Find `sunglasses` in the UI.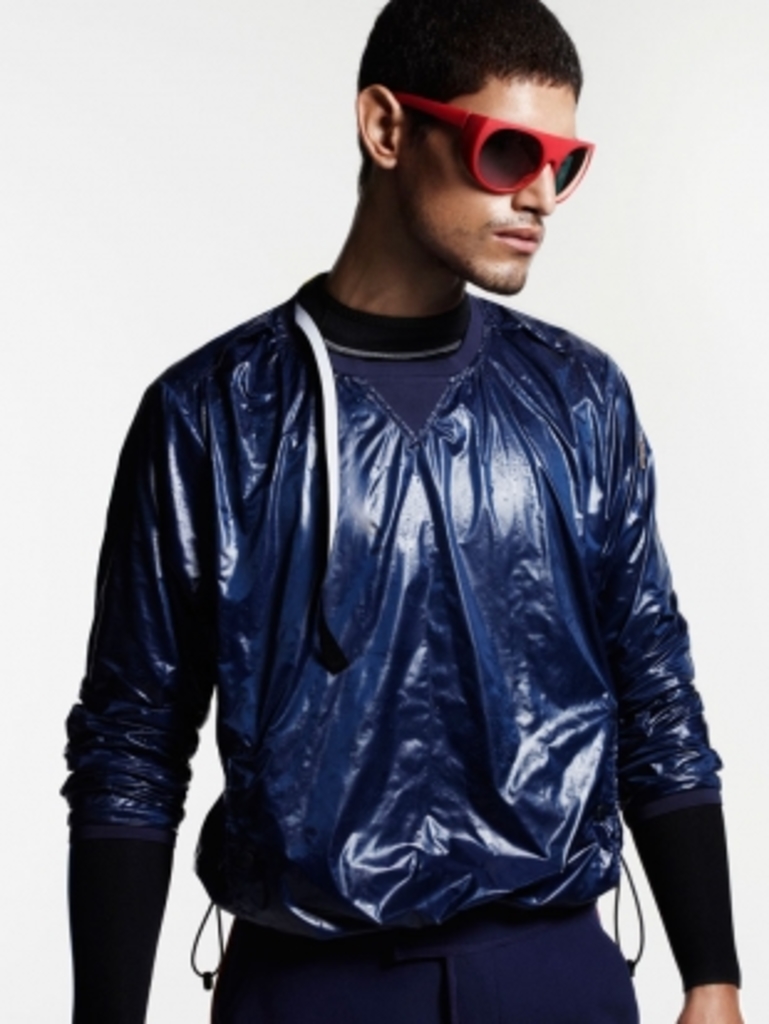
UI element at bbox=(402, 94, 593, 203).
